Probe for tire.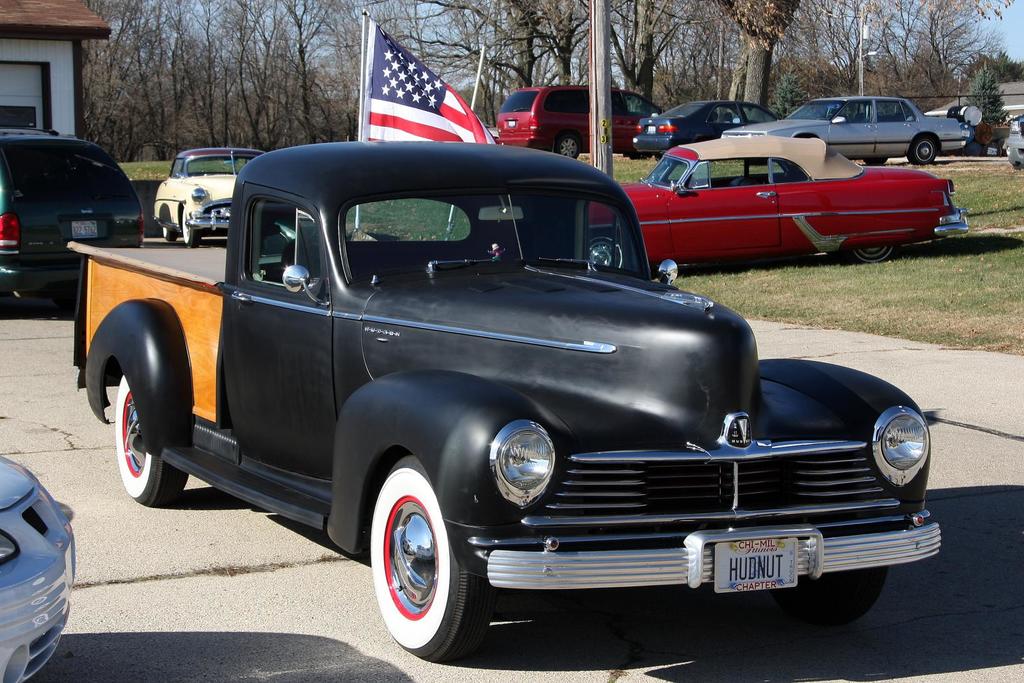
Probe result: <bbox>907, 137, 940, 166</bbox>.
